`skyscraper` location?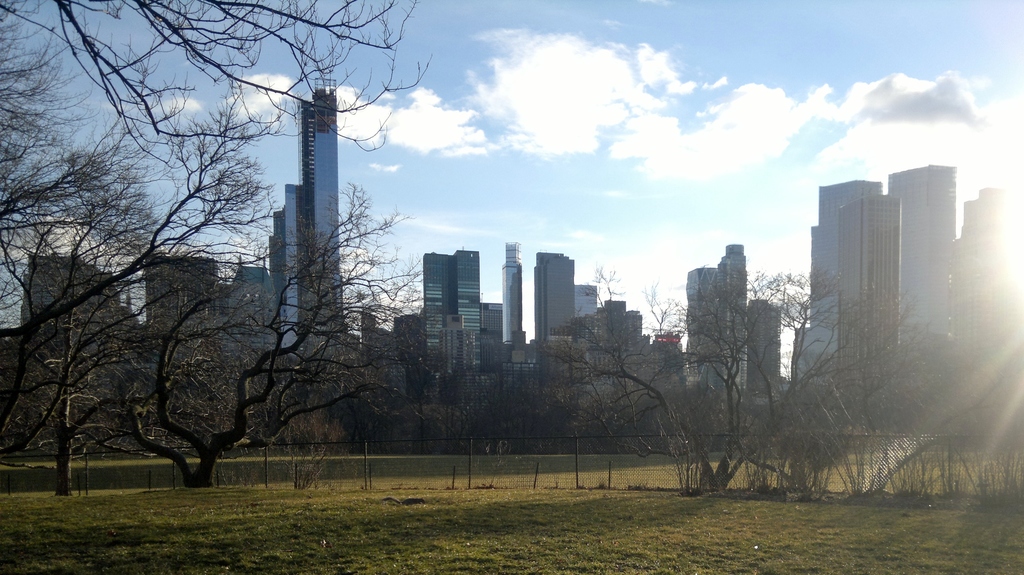
bbox=(450, 247, 485, 375)
